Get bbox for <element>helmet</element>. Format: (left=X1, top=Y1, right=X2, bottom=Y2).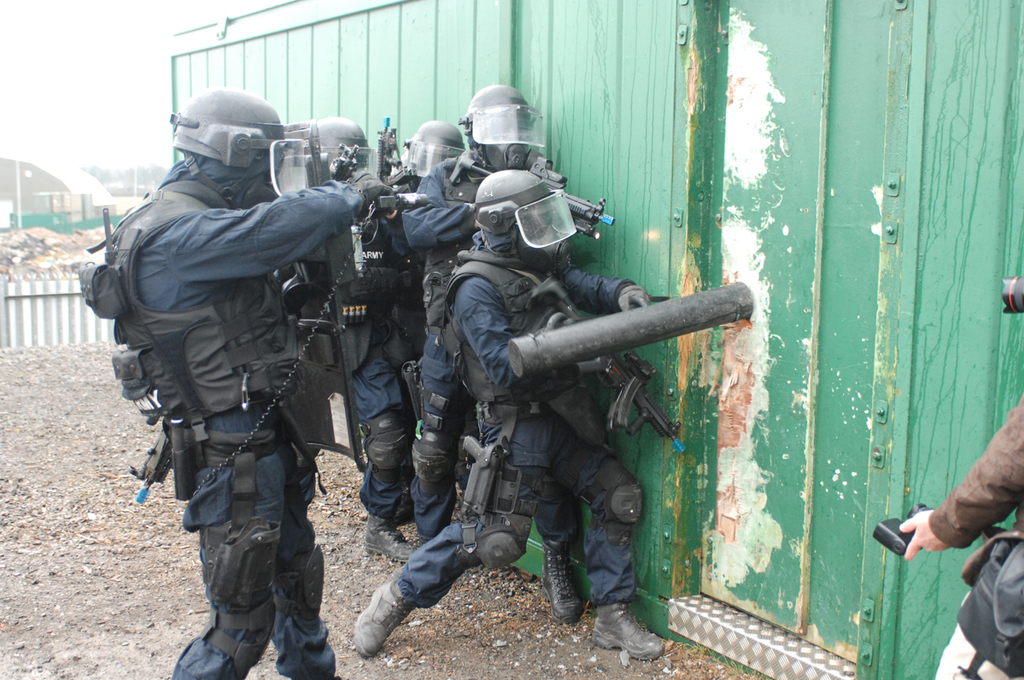
(left=462, top=82, right=547, bottom=145).
